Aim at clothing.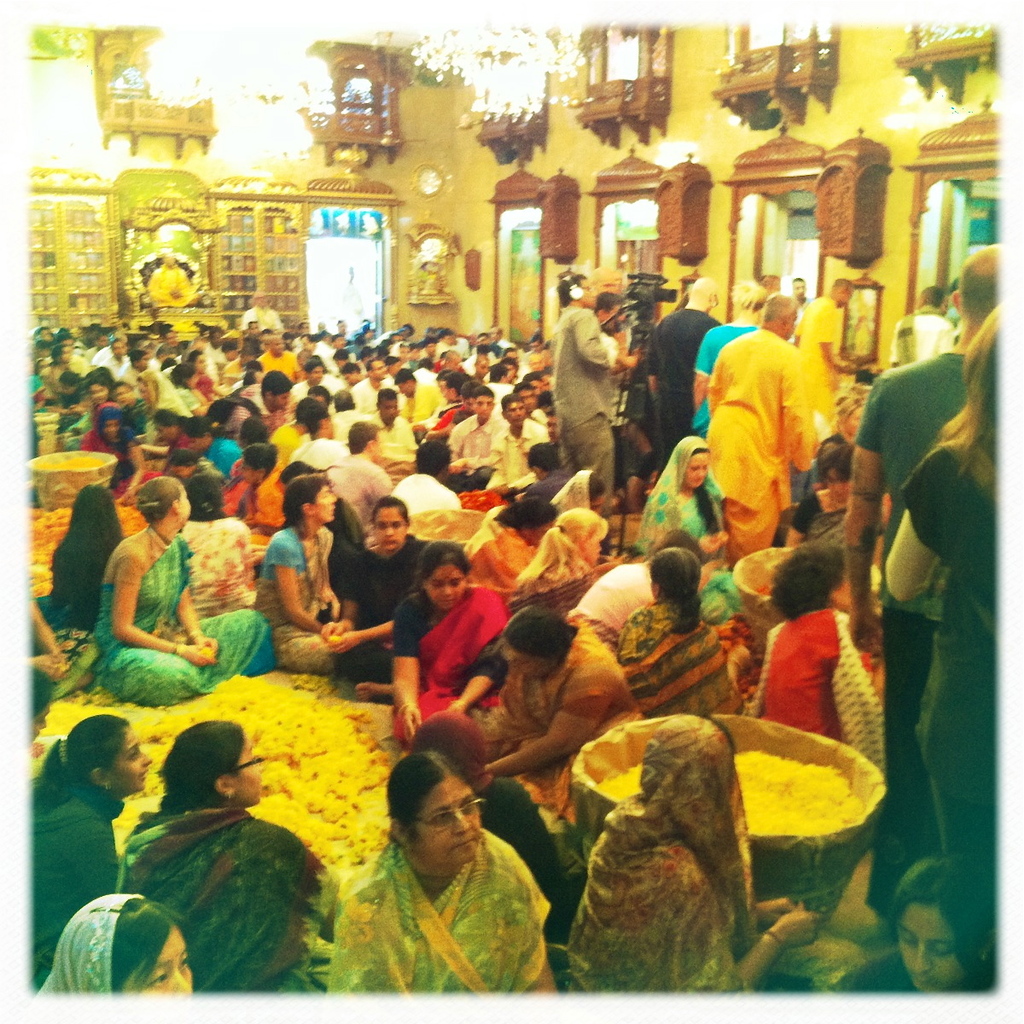
Aimed at x1=565, y1=716, x2=762, y2=993.
